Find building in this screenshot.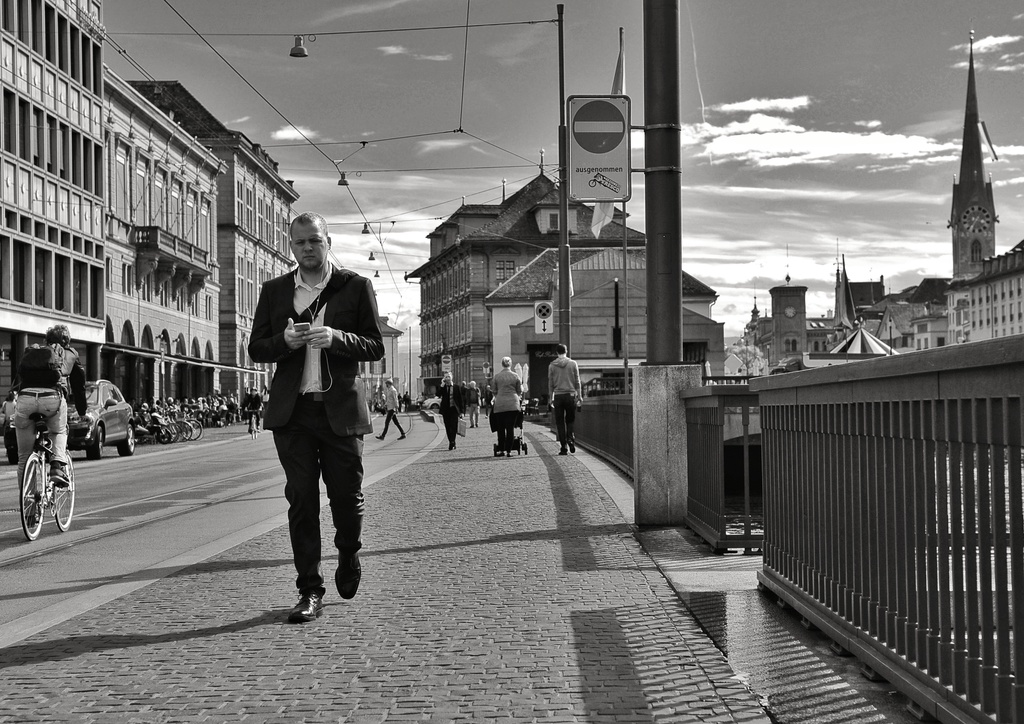
The bounding box for building is bbox(404, 145, 650, 405).
